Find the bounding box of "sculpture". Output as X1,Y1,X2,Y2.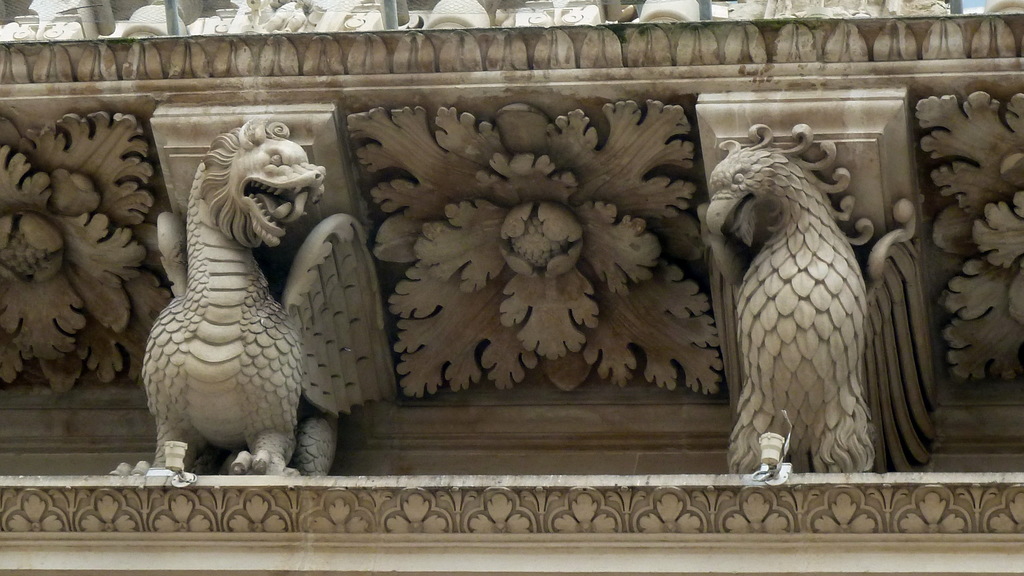
688,115,935,473.
